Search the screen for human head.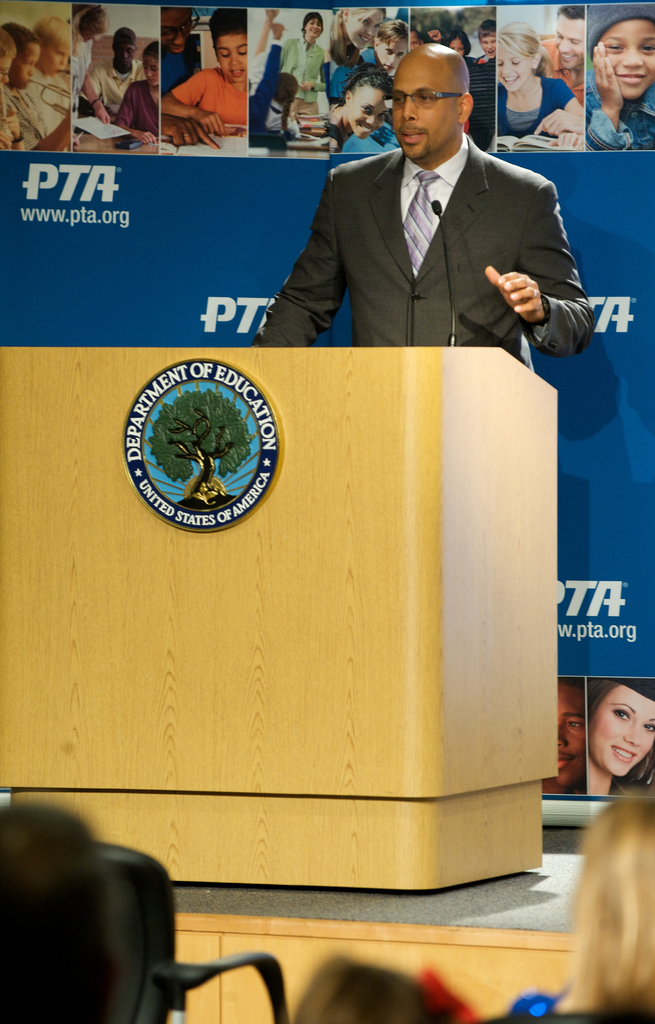
Found at (587, 680, 654, 781).
